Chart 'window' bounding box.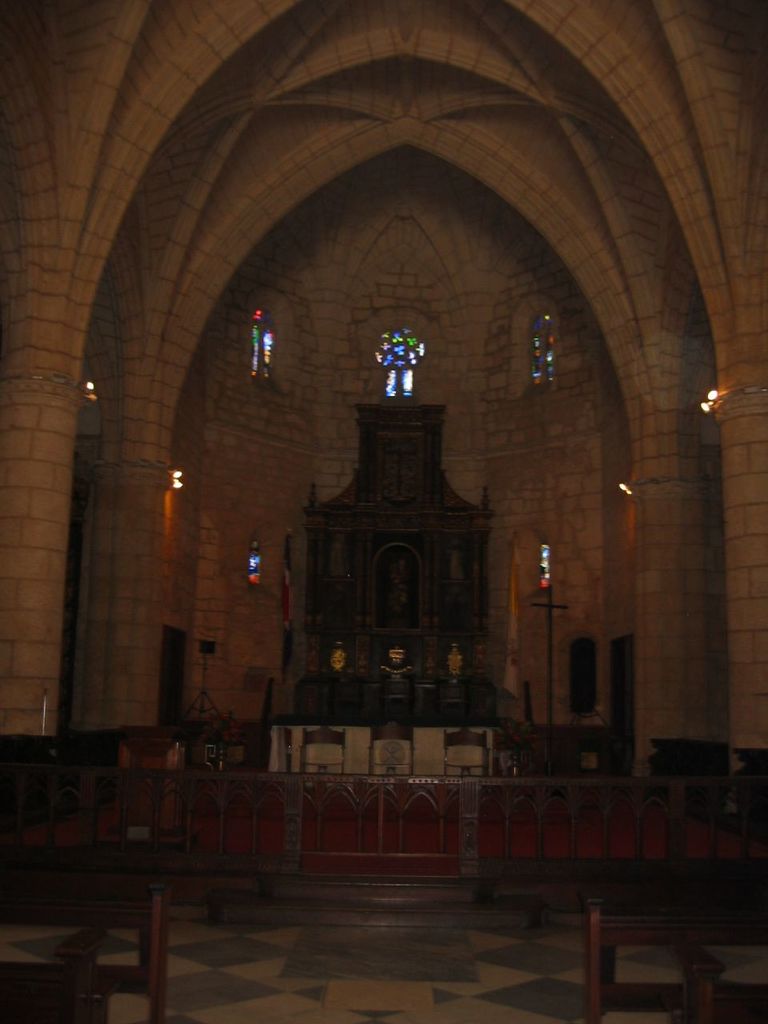
Charted: l=375, t=331, r=418, b=396.
